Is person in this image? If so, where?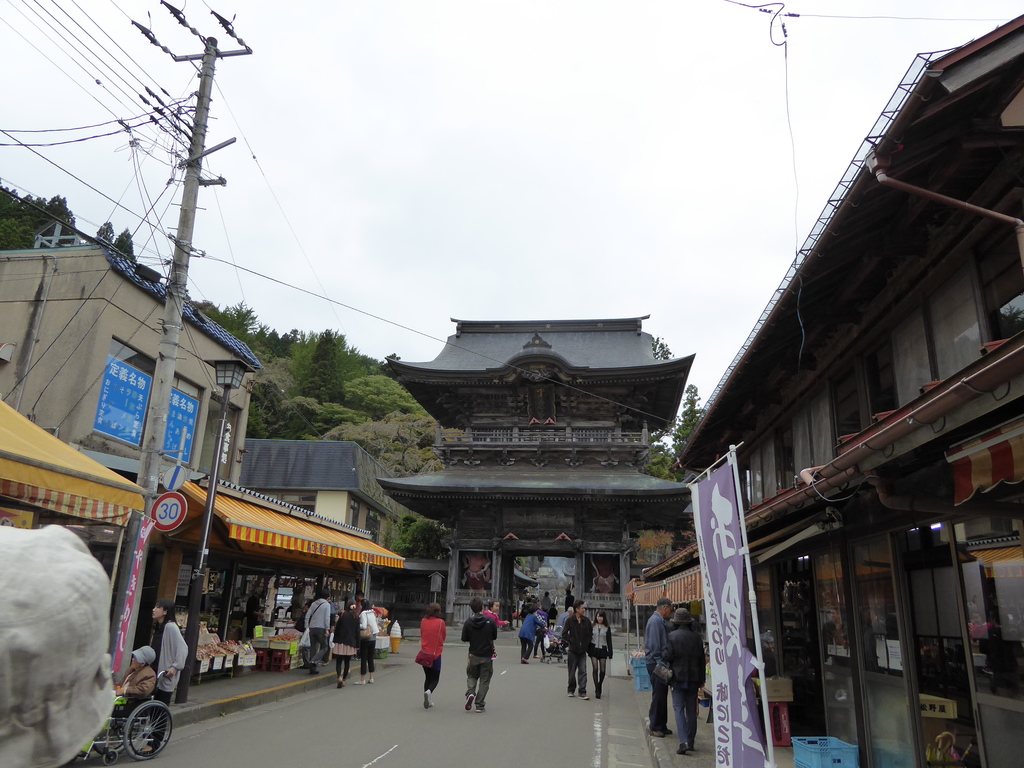
Yes, at Rect(303, 591, 329, 673).
